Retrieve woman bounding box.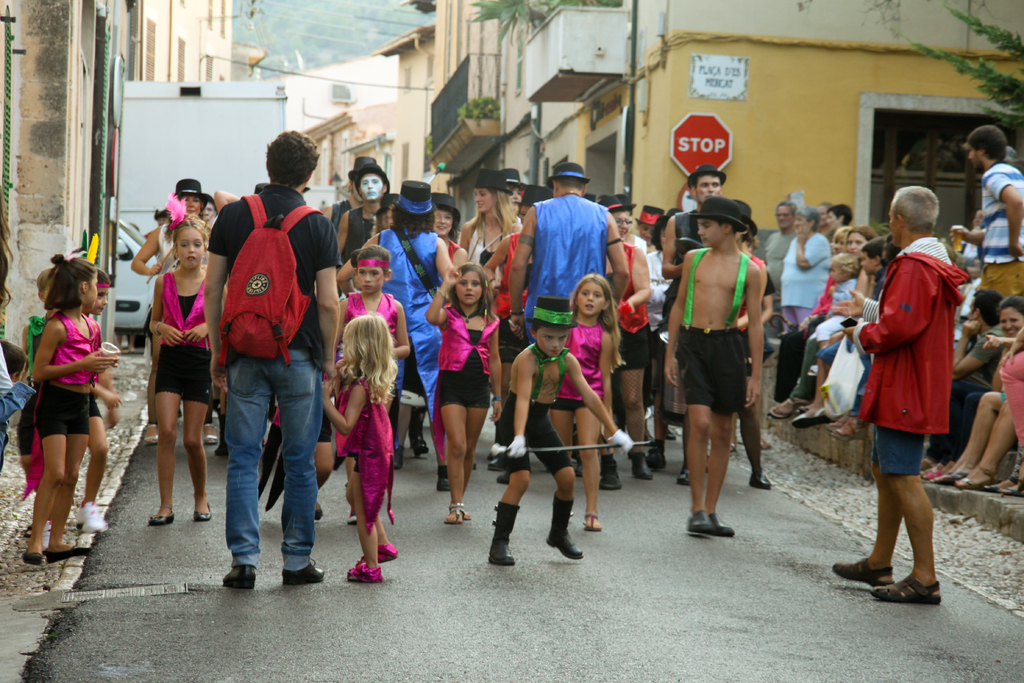
Bounding box: bbox=[935, 295, 1023, 490].
